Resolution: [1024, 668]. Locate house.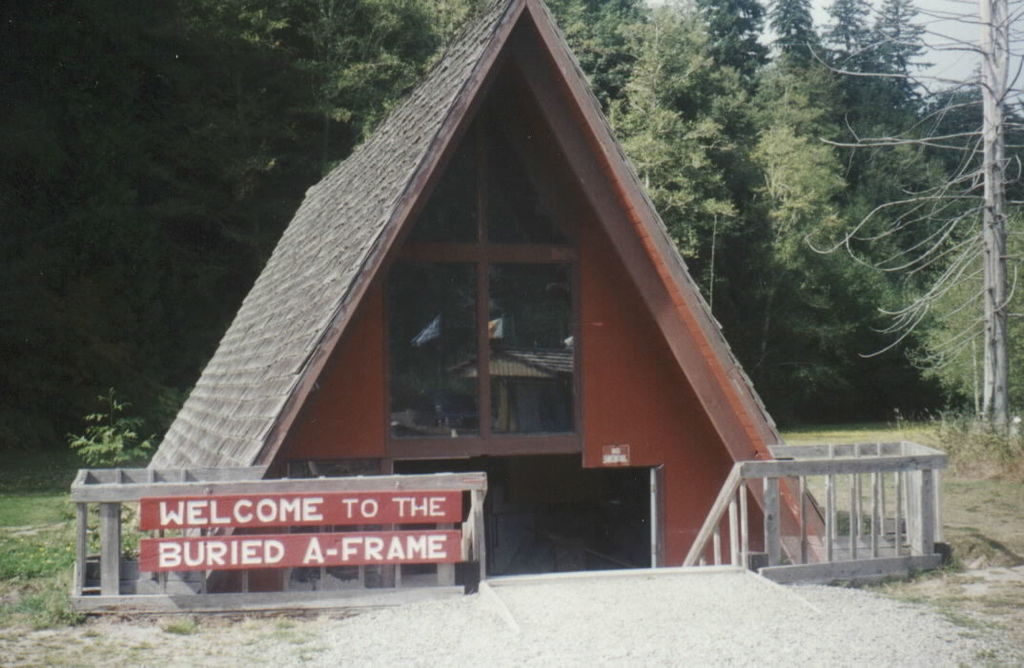
(144,0,838,597).
